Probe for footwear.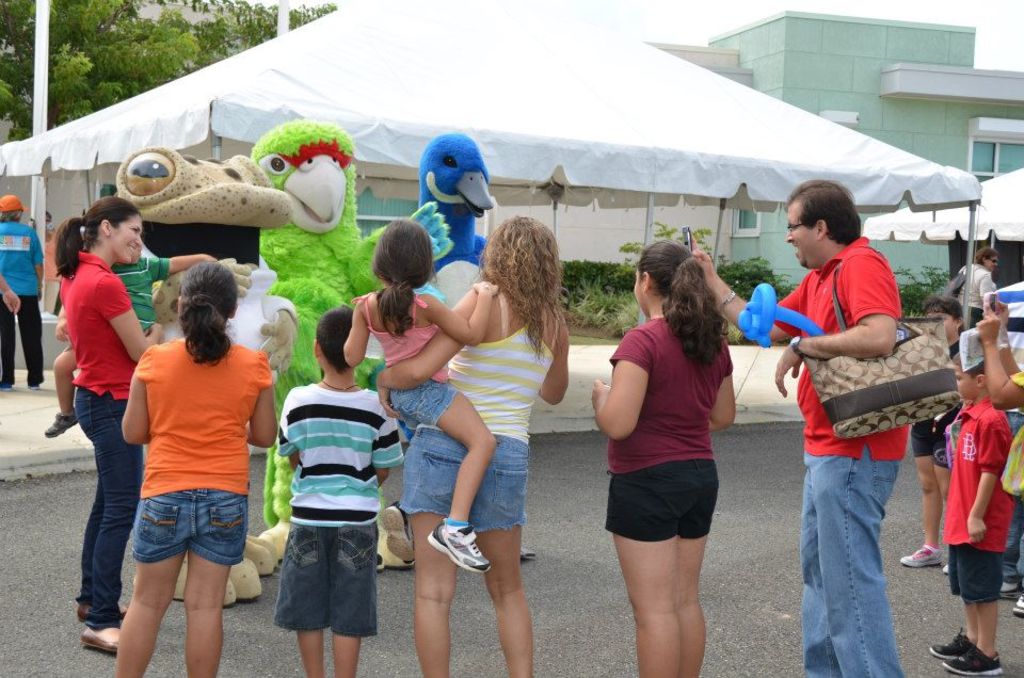
Probe result: crop(43, 411, 83, 439).
